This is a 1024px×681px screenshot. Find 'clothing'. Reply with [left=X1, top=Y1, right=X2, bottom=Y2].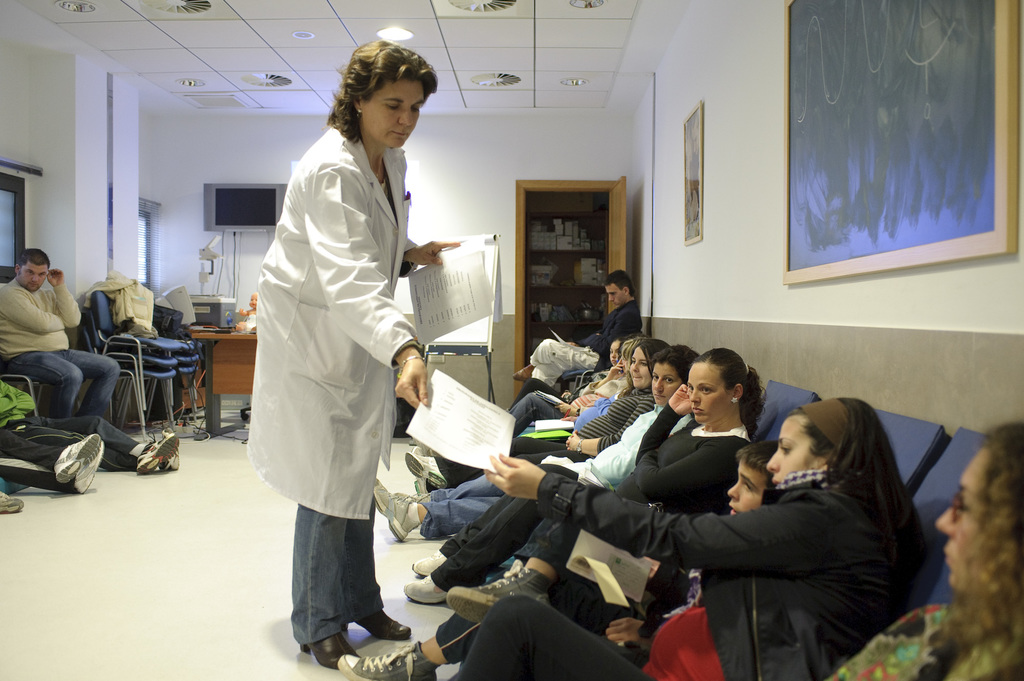
[left=435, top=383, right=659, bottom=485].
